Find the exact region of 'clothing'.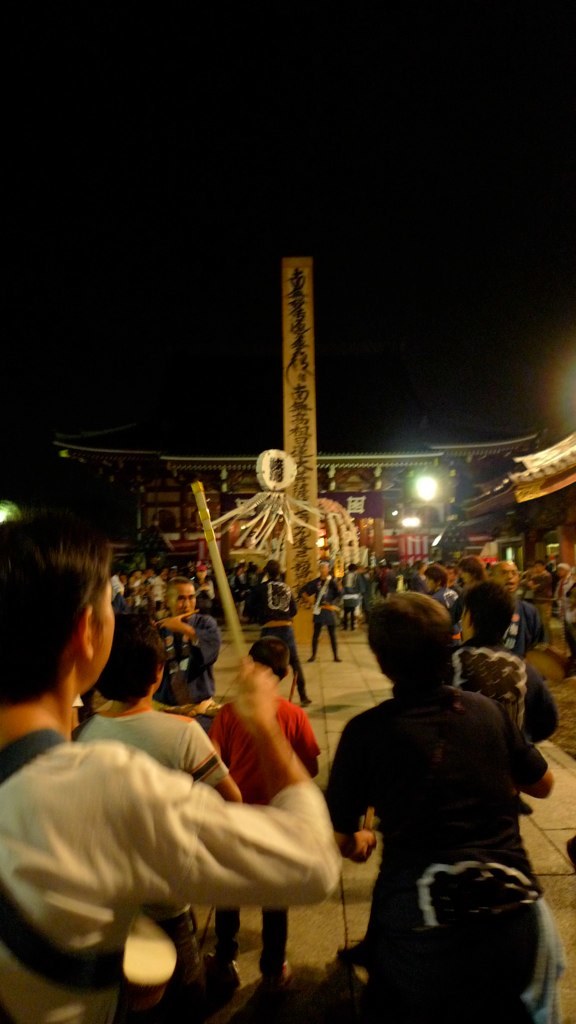
Exact region: (294, 576, 361, 663).
